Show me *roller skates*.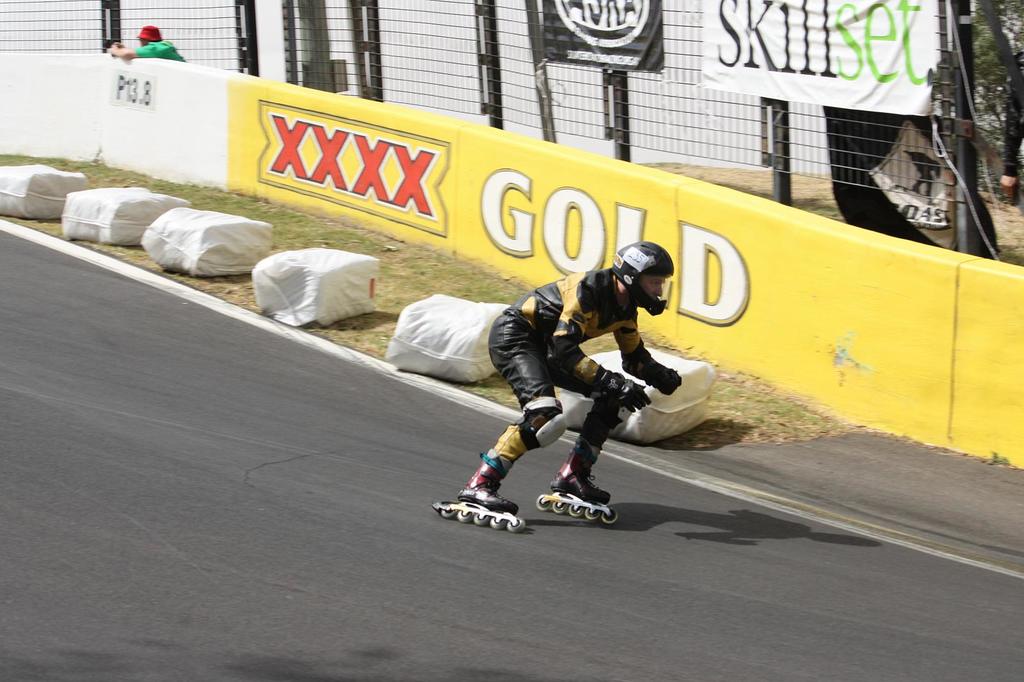
*roller skates* is here: left=431, top=448, right=527, bottom=535.
